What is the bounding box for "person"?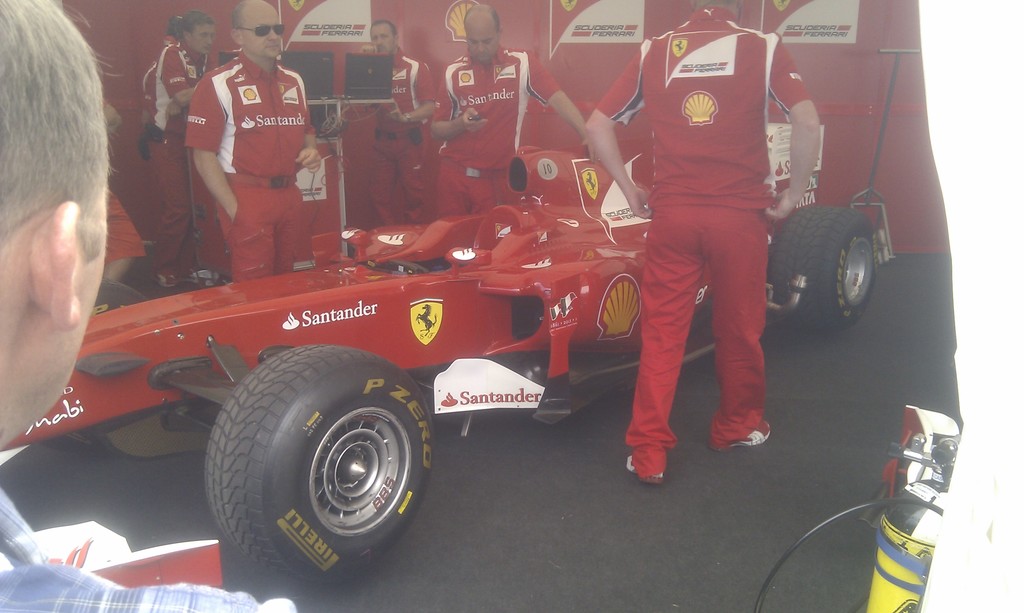
135/15/218/288.
